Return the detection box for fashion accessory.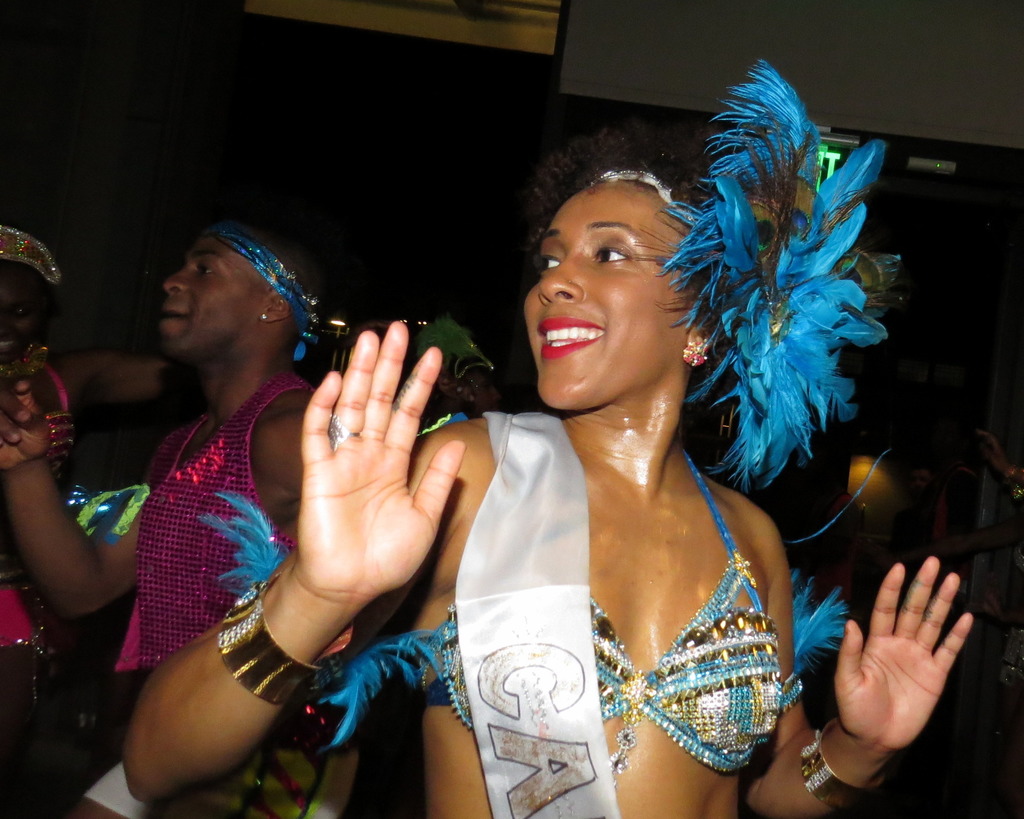
(left=214, top=574, right=353, bottom=709).
